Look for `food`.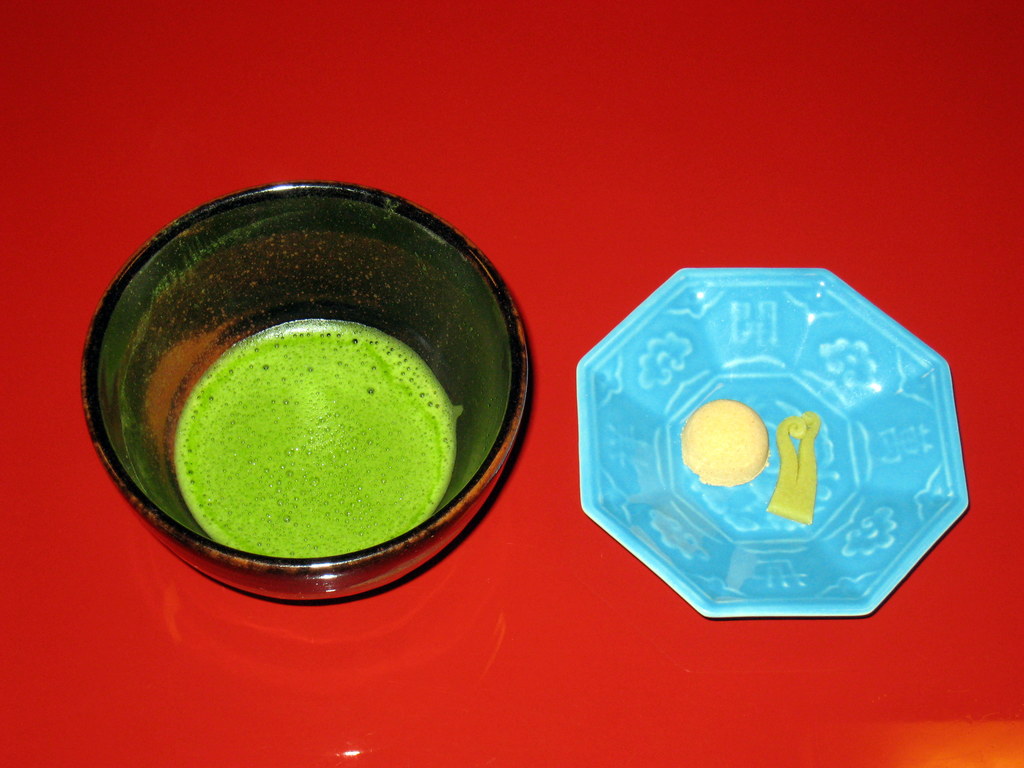
Found: detection(680, 398, 772, 486).
